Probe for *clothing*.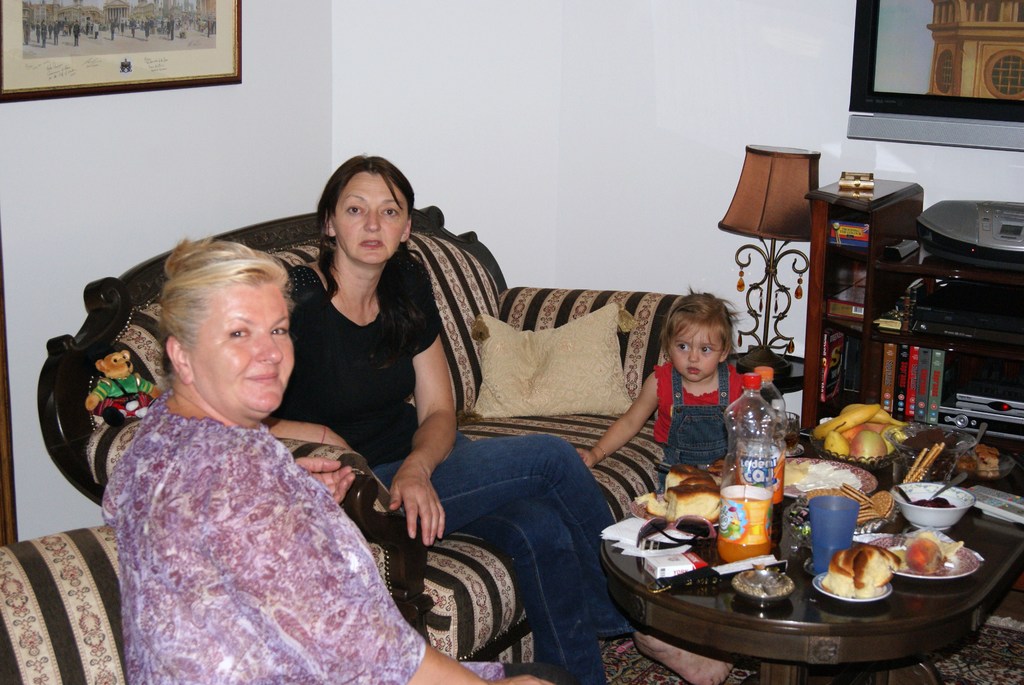
Probe result: 636/344/758/491.
